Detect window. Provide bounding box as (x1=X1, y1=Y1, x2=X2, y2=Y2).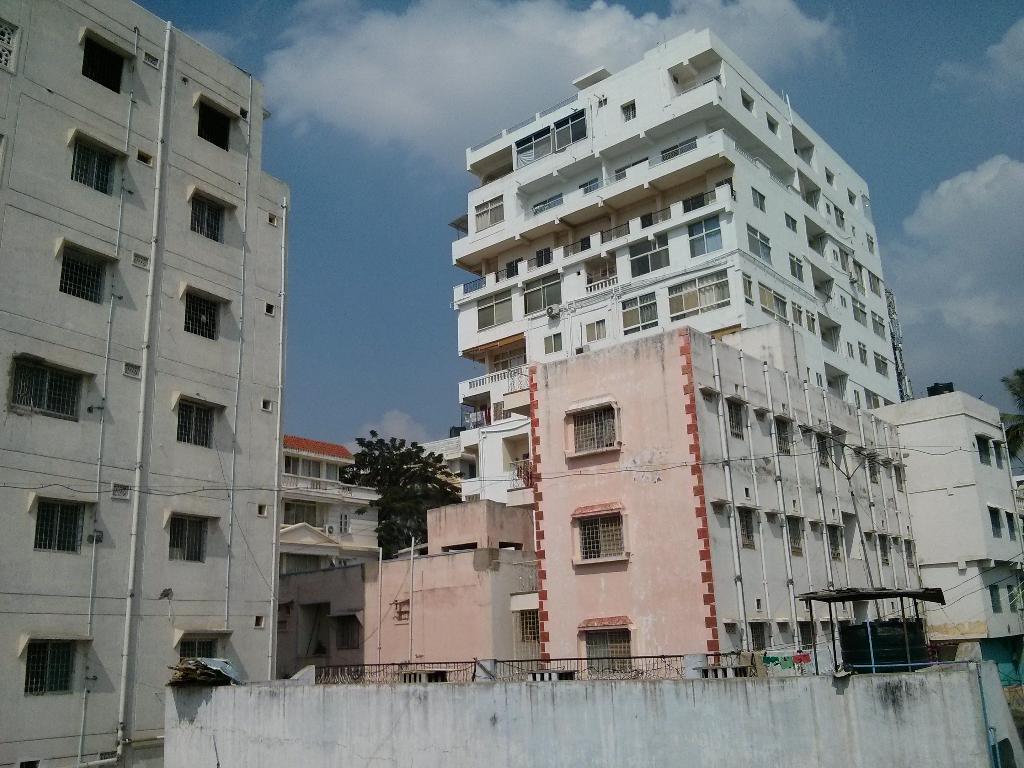
(x1=817, y1=436, x2=829, y2=468).
